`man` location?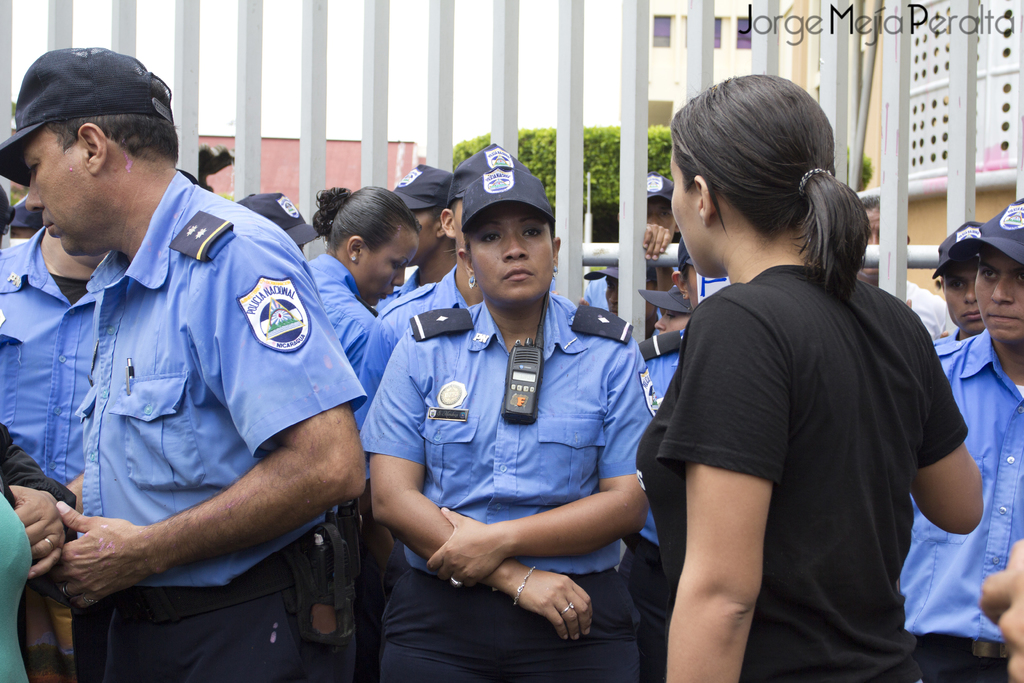
11, 190, 44, 240
